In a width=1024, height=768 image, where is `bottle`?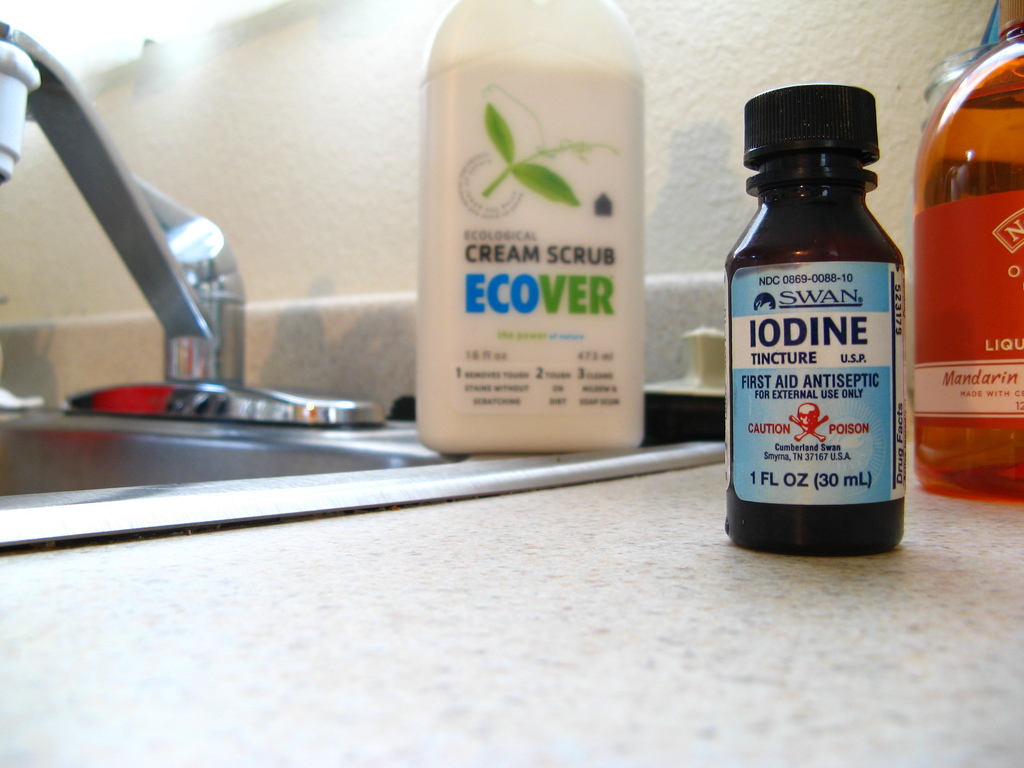
select_region(907, 0, 1023, 479).
